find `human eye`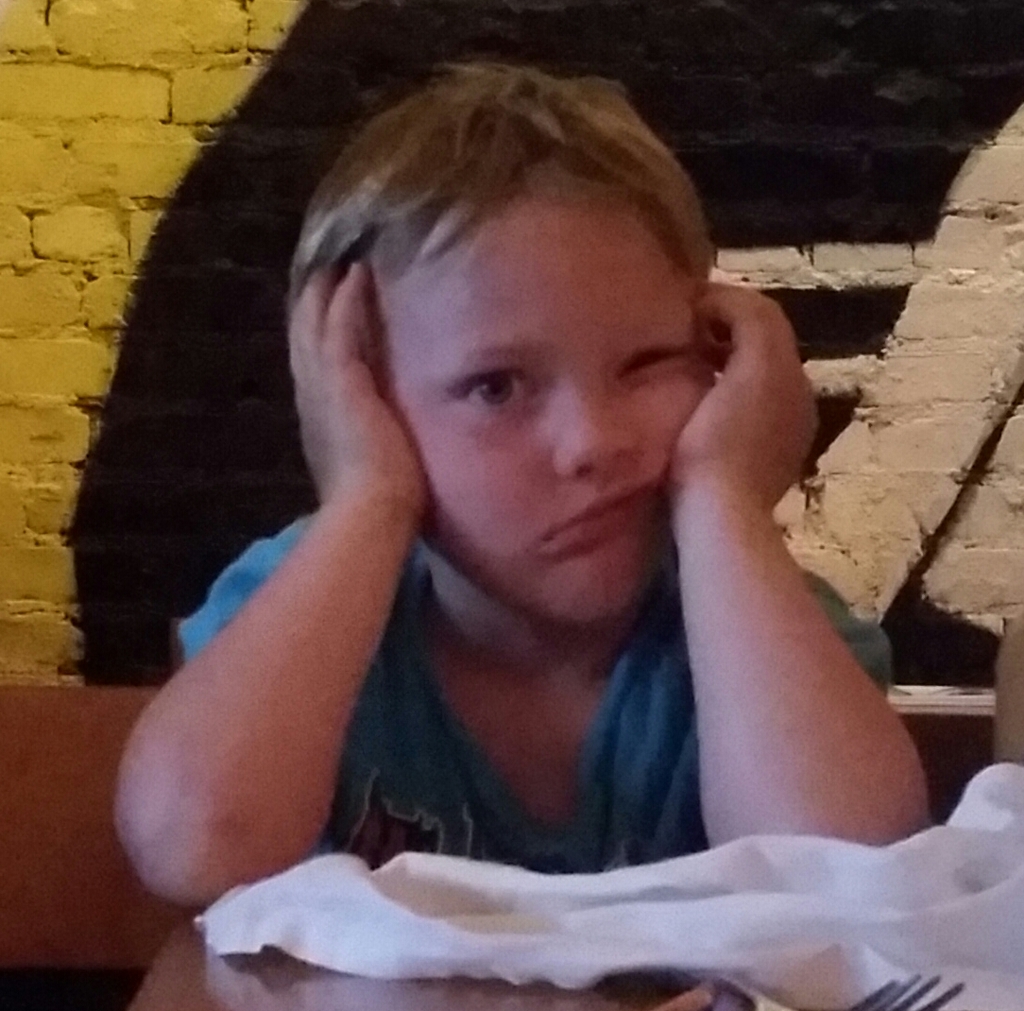
[left=421, top=340, right=543, bottom=439]
